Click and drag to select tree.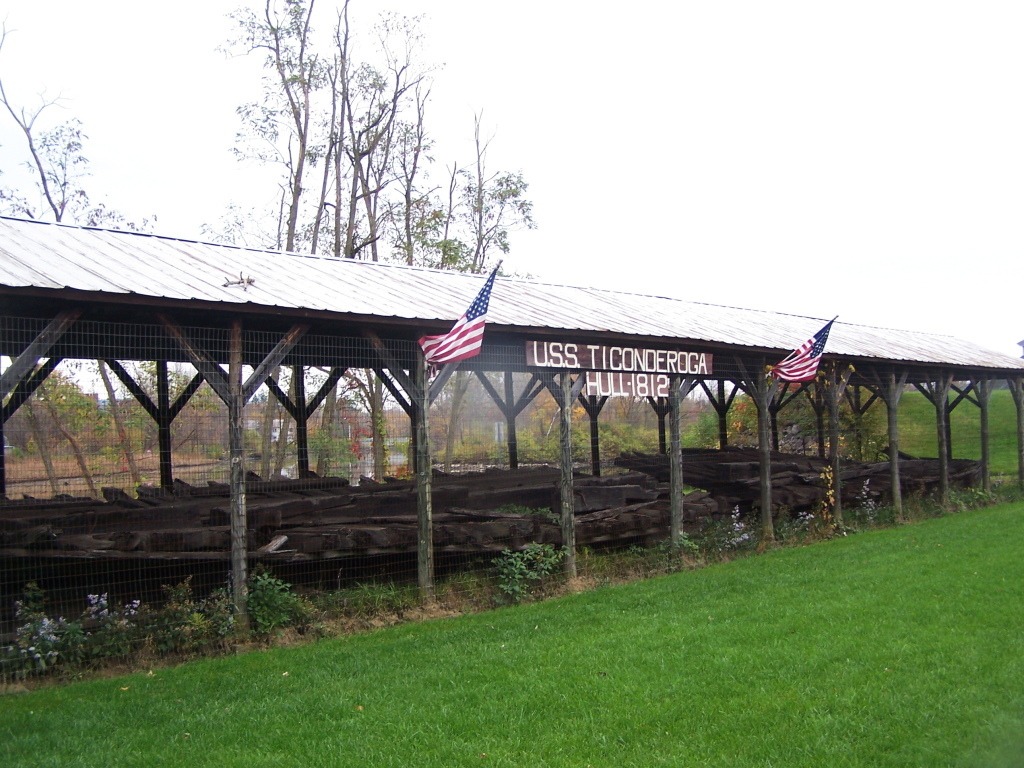
Selection: x1=418, y1=111, x2=479, y2=482.
